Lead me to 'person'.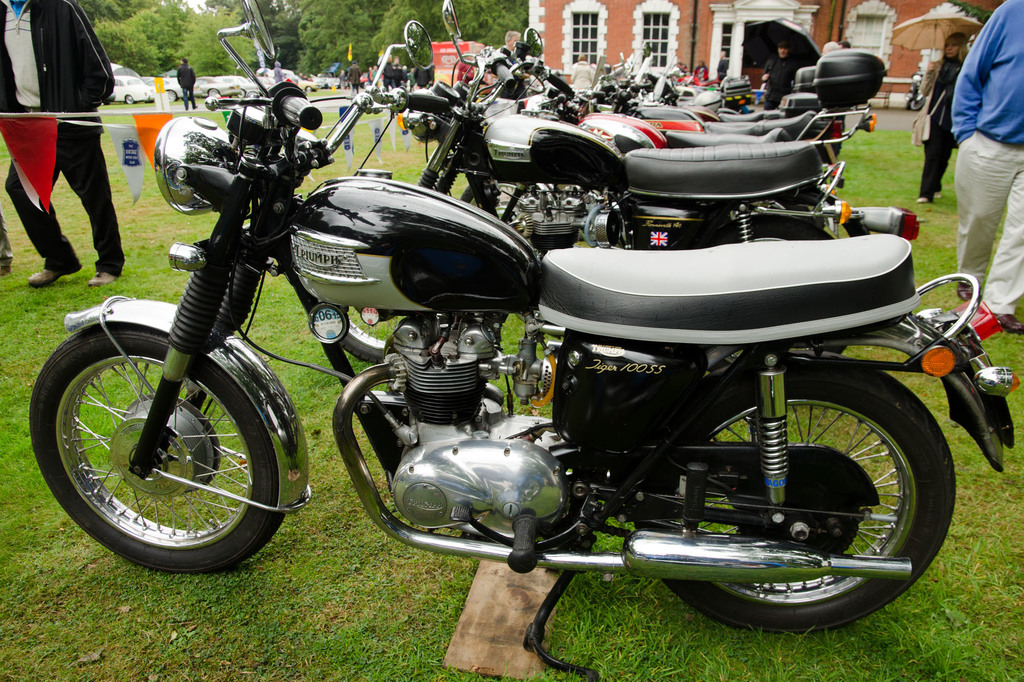
Lead to [x1=271, y1=61, x2=284, y2=82].
